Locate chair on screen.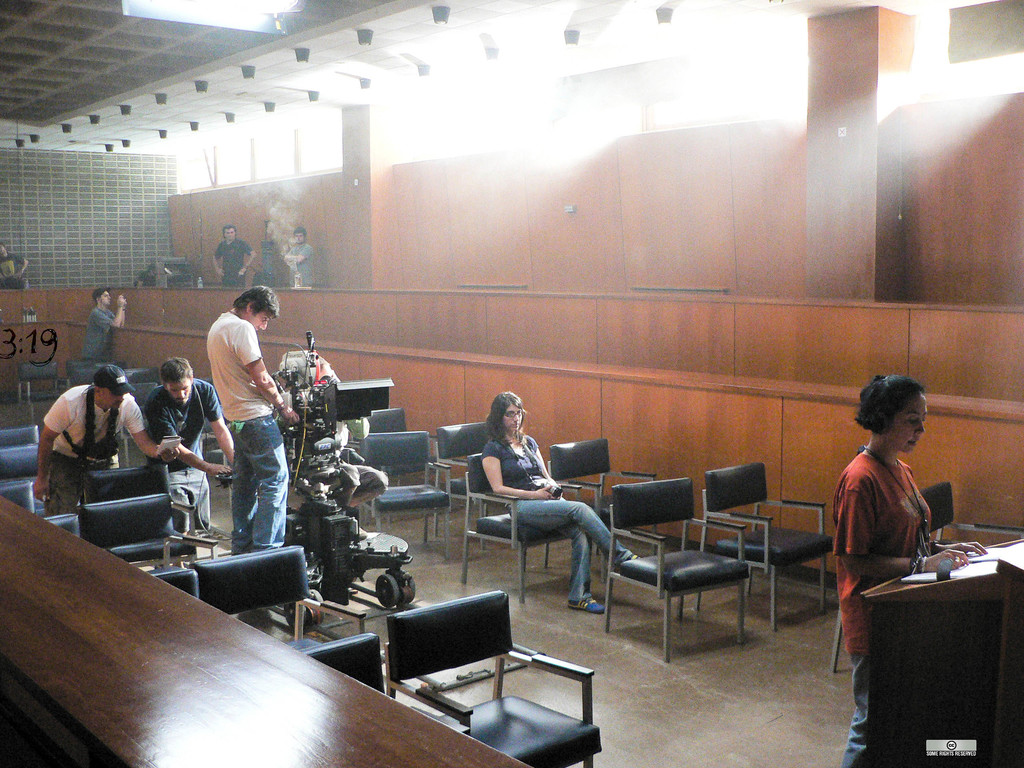
On screen at bbox=[44, 509, 75, 538].
